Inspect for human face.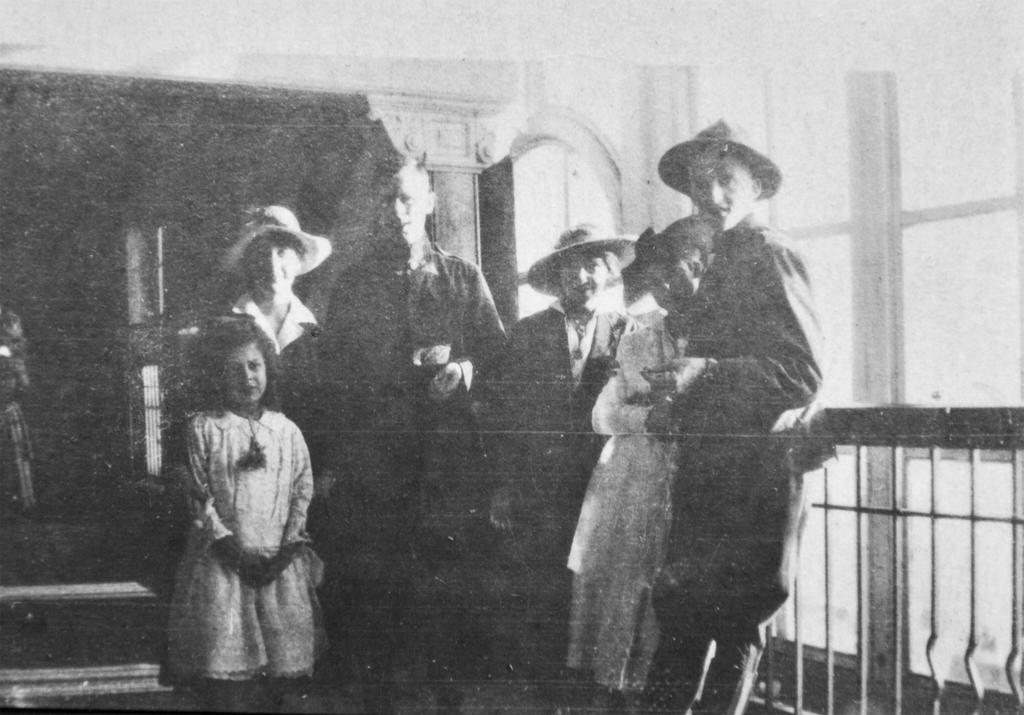
Inspection: select_region(639, 255, 699, 312).
